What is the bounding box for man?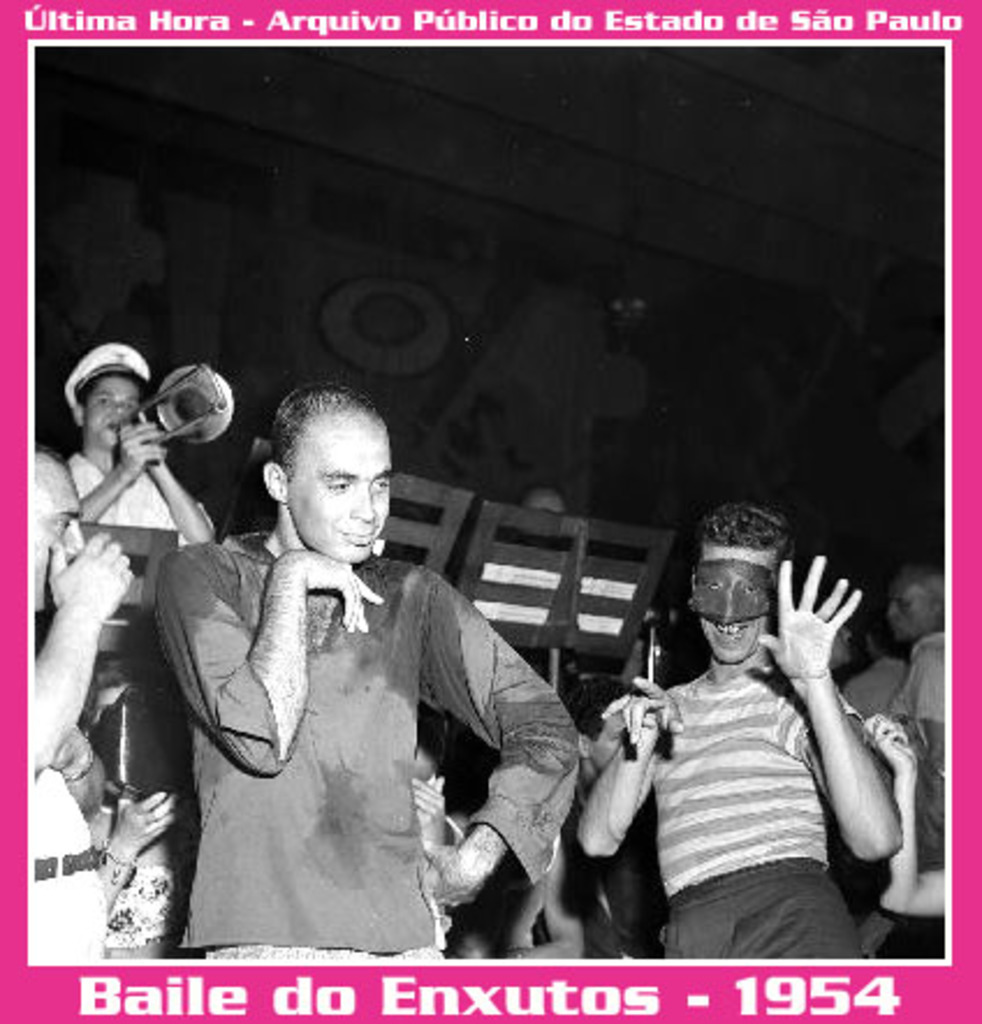
{"x1": 169, "y1": 403, "x2": 602, "y2": 957}.
